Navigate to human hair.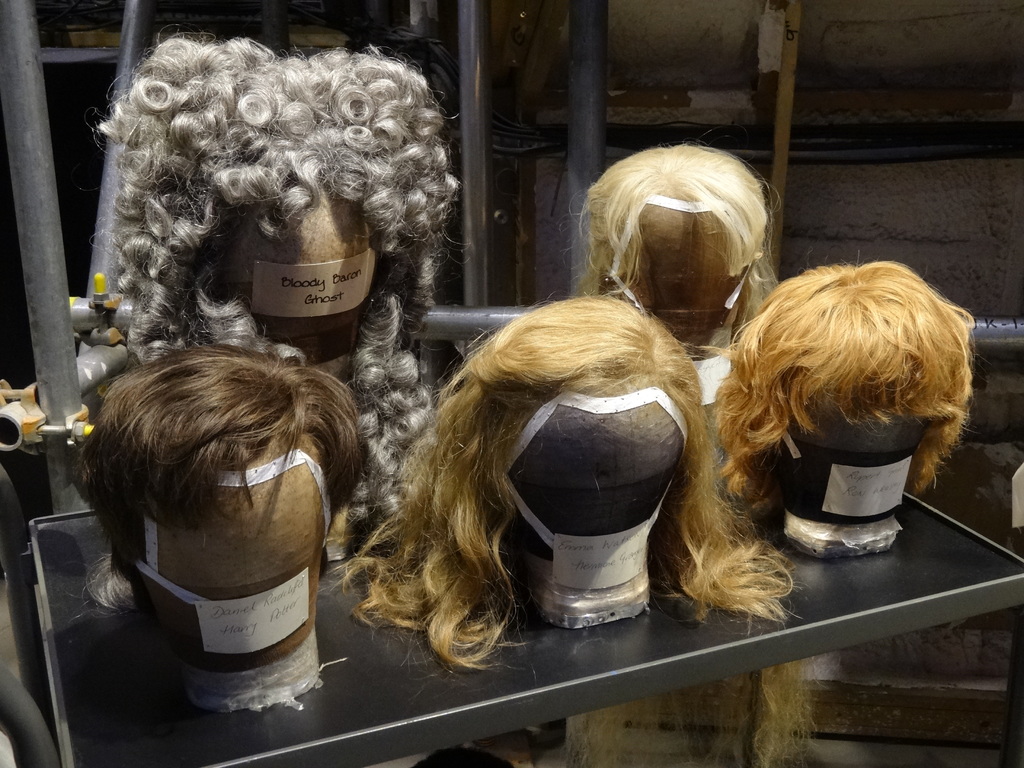
Navigation target: pyautogui.locateOnScreen(712, 257, 984, 533).
